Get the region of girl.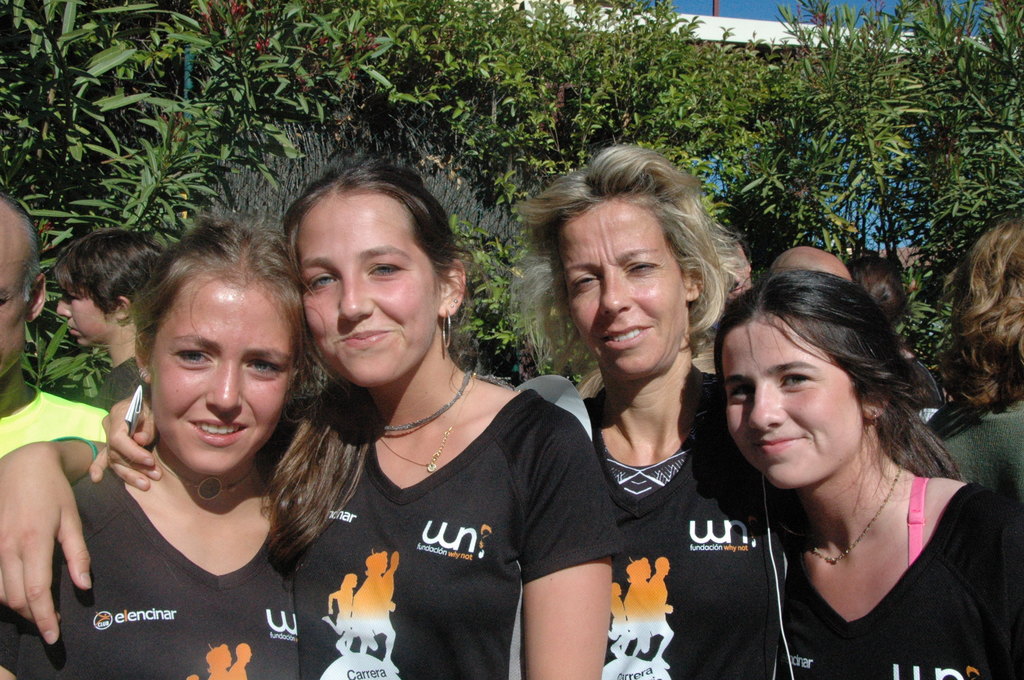
rect(0, 216, 320, 679).
